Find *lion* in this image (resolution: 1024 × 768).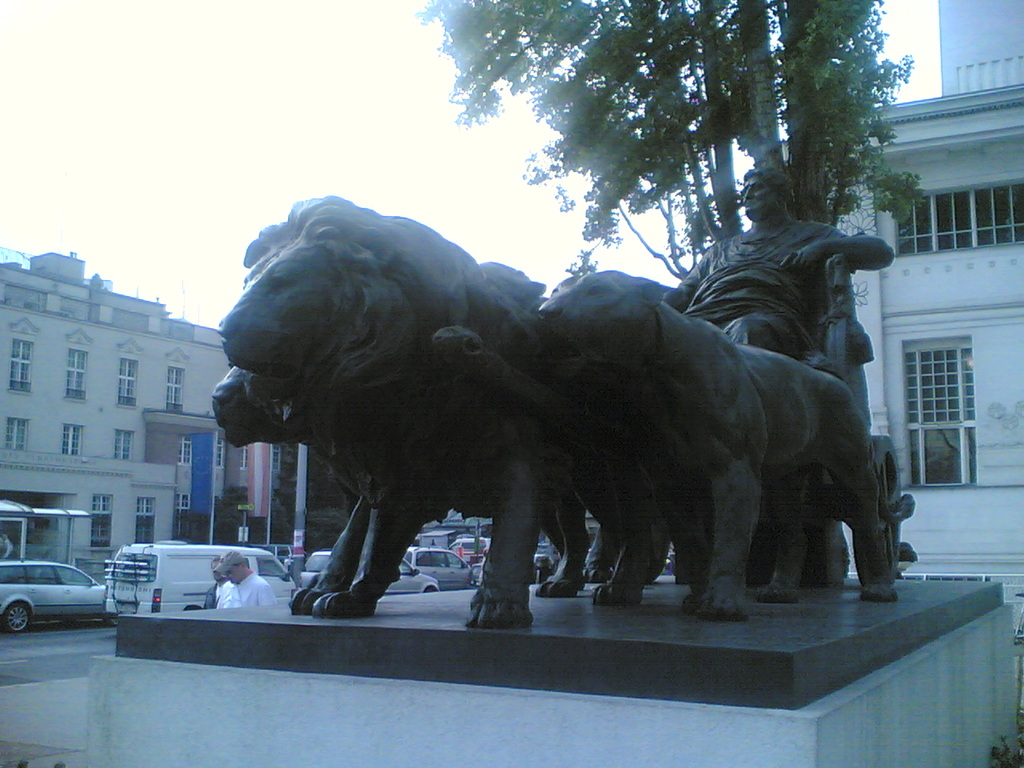
bbox(222, 192, 641, 636).
